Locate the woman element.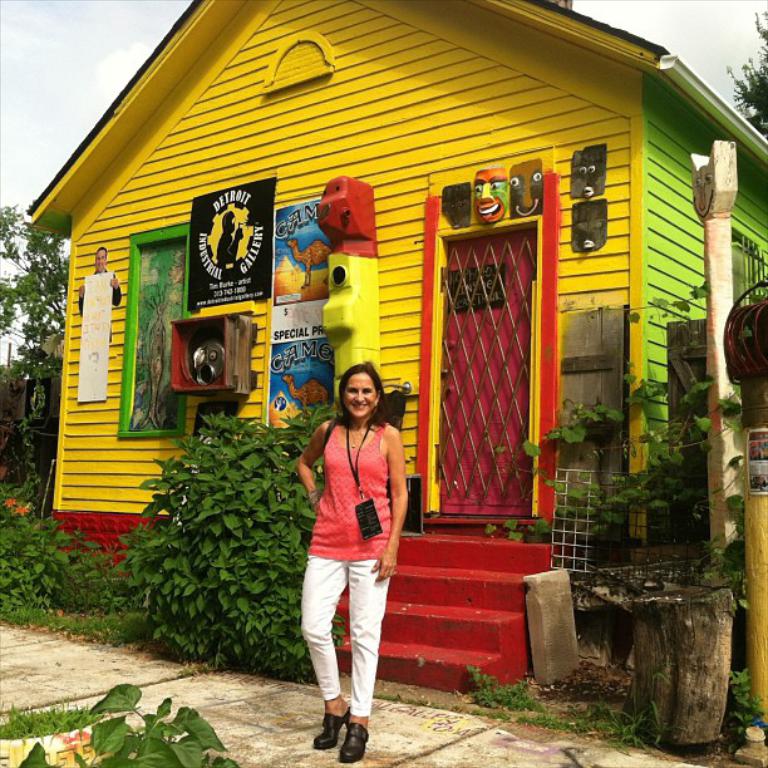
Element bbox: locate(286, 346, 412, 737).
